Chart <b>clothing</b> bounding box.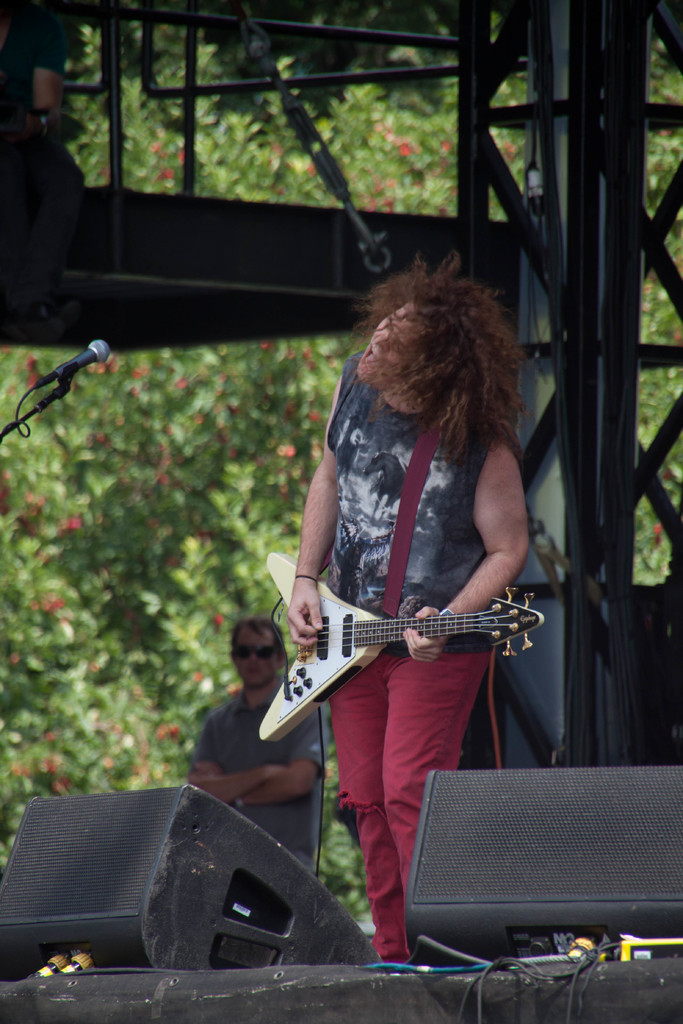
Charted: (x1=287, y1=355, x2=532, y2=860).
